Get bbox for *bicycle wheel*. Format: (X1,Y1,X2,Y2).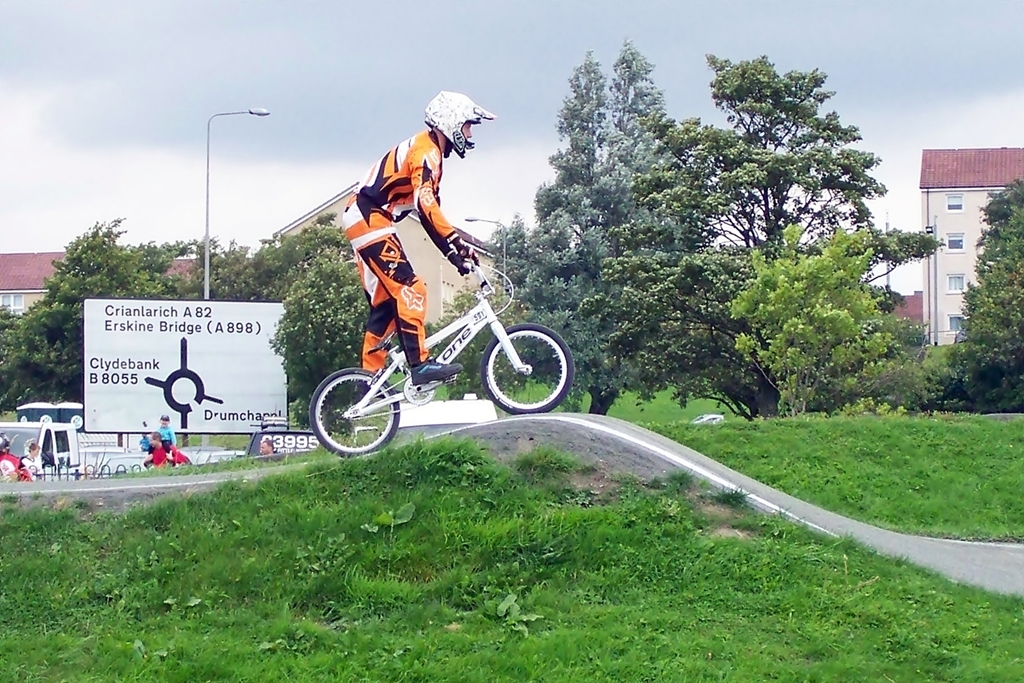
(489,323,574,412).
